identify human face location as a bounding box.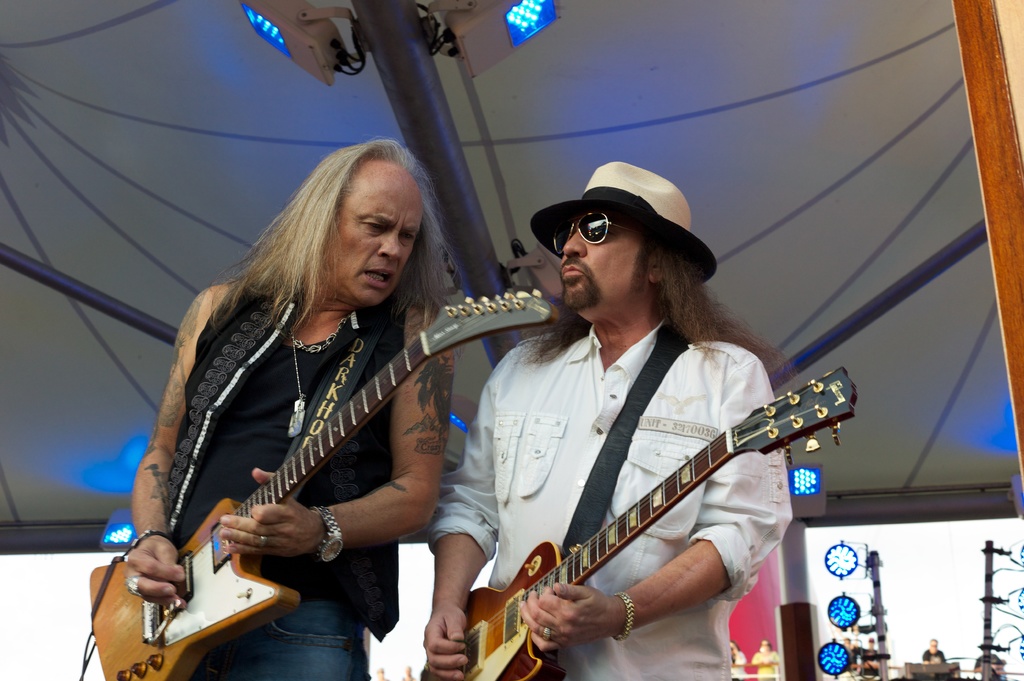
324:158:424:309.
